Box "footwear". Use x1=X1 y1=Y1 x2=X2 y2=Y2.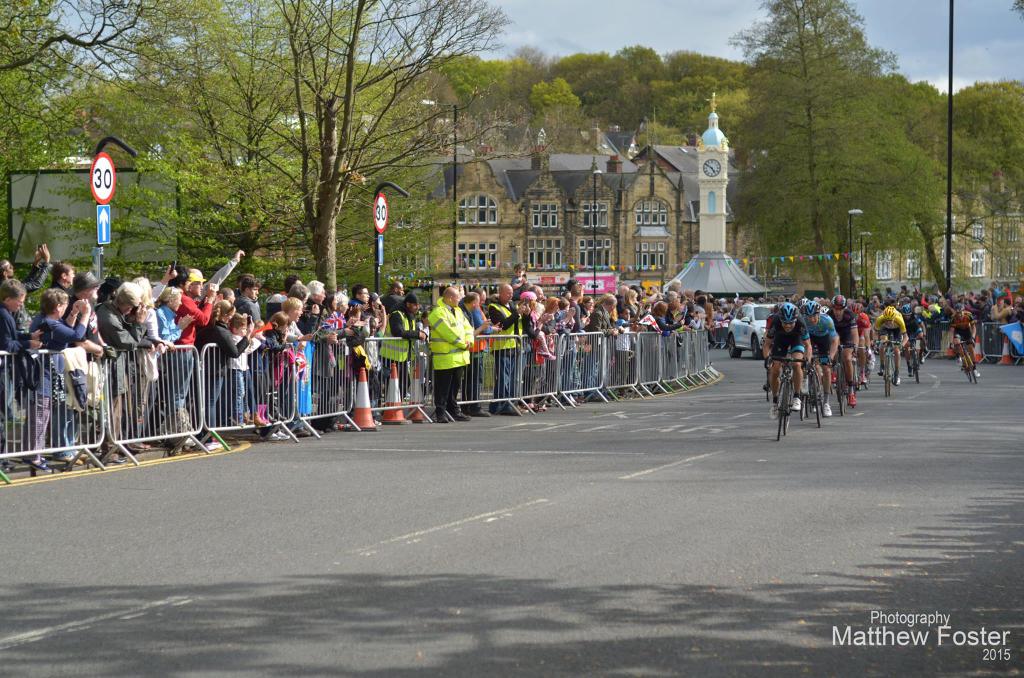
x1=573 y1=394 x2=584 y2=405.
